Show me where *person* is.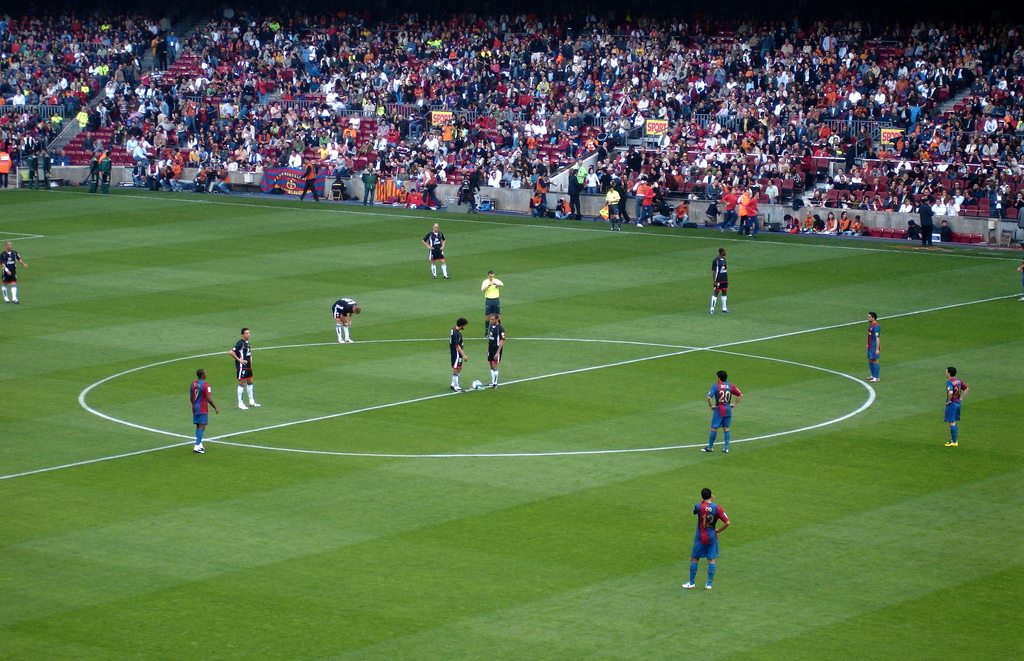
*person* is at [x1=188, y1=368, x2=219, y2=452].
